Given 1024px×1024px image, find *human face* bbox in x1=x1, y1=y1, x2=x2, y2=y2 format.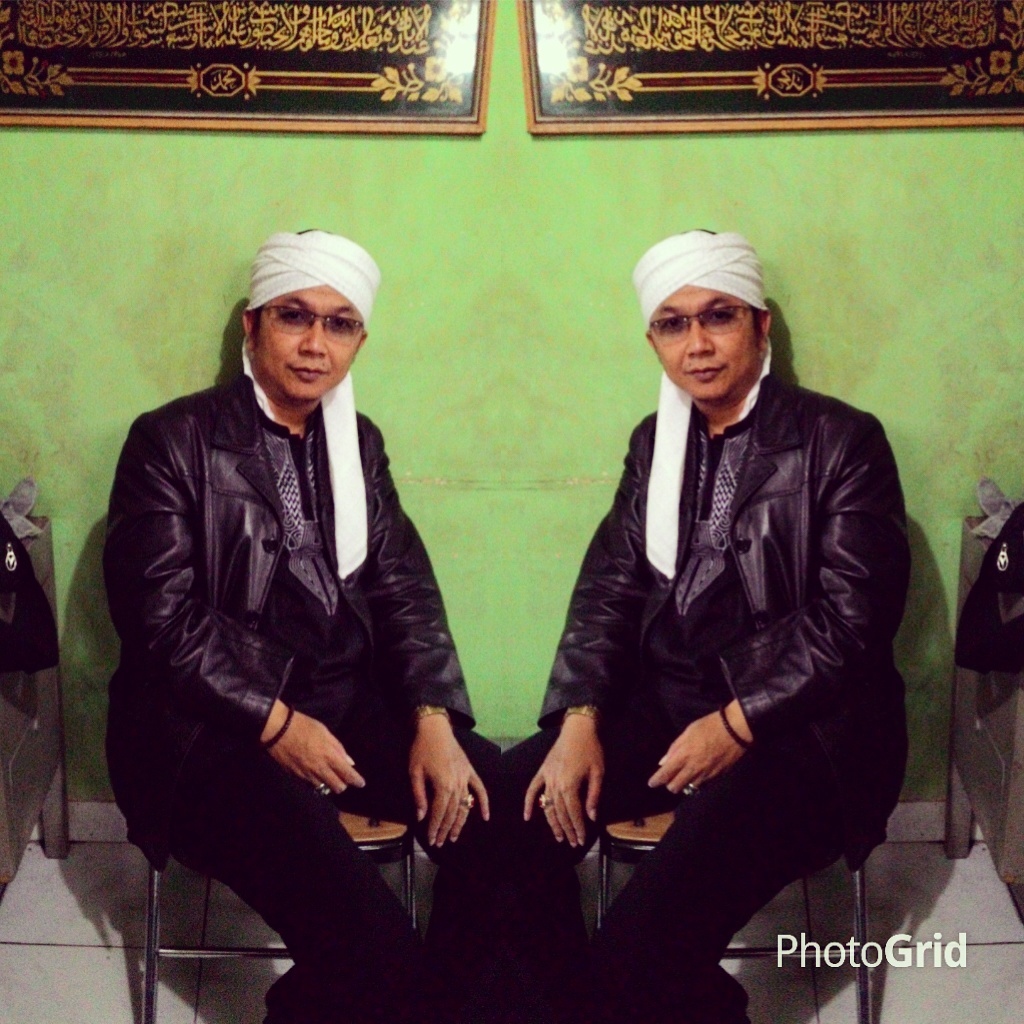
x1=650, y1=283, x2=763, y2=400.
